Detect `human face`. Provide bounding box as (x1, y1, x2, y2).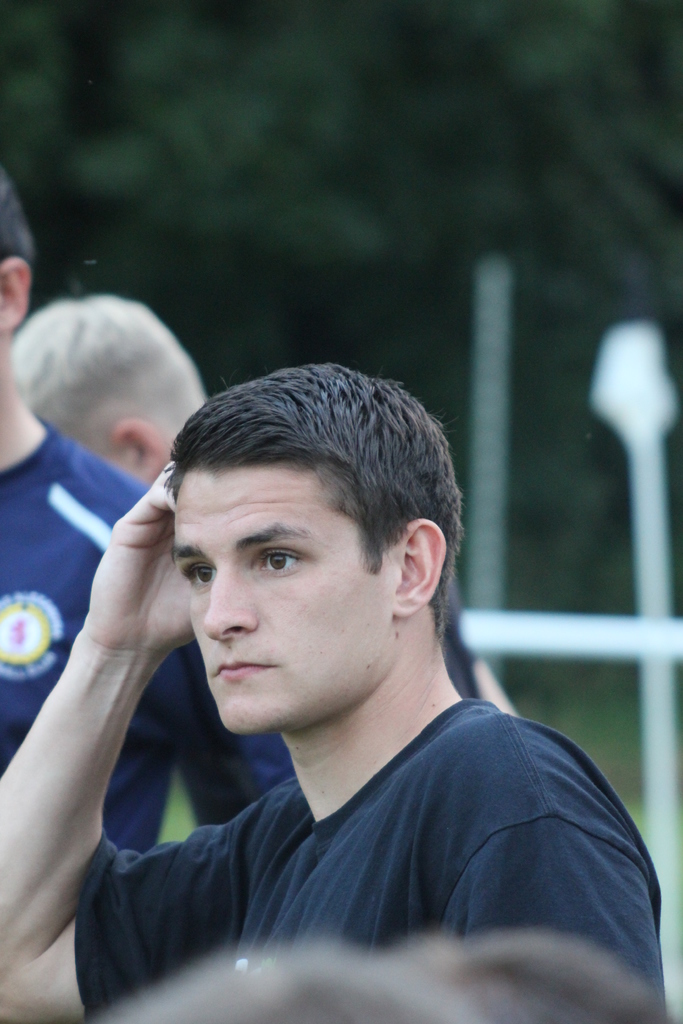
(174, 470, 406, 727).
